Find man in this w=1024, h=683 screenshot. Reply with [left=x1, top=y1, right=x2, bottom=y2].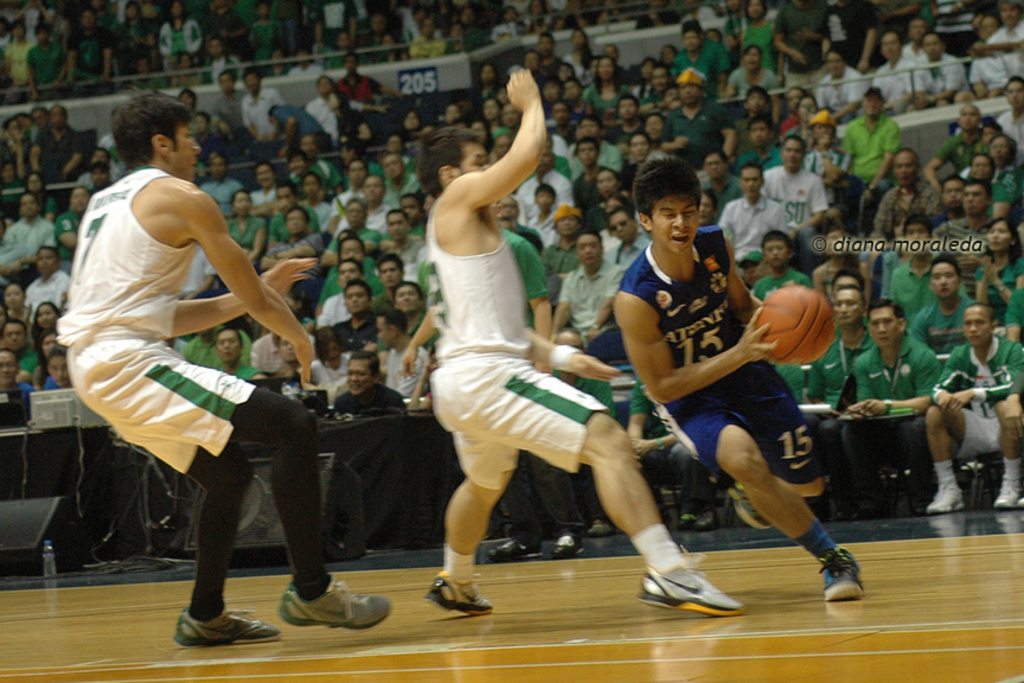
[left=82, top=142, right=107, bottom=179].
